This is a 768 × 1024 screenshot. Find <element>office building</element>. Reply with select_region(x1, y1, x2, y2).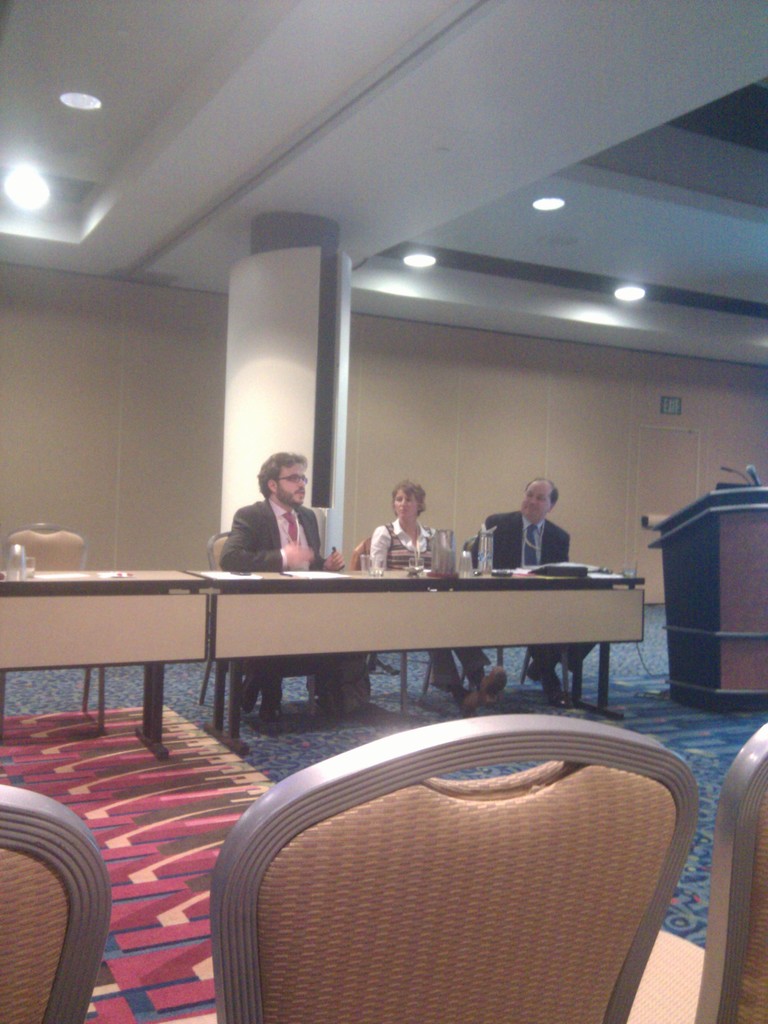
select_region(4, 0, 767, 1023).
